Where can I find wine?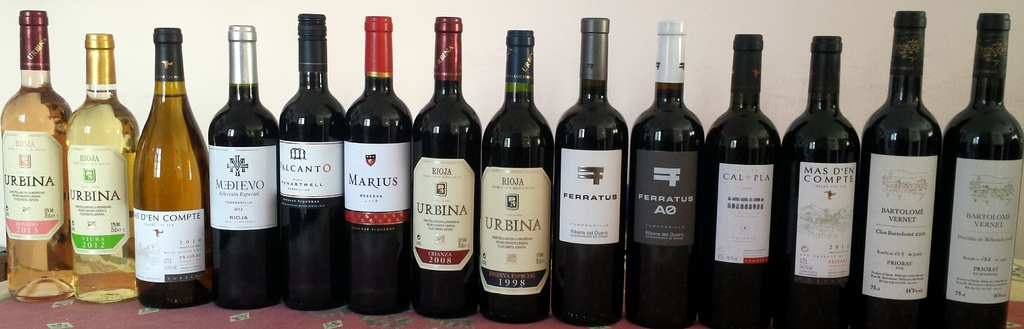
You can find it at rect(207, 25, 275, 311).
